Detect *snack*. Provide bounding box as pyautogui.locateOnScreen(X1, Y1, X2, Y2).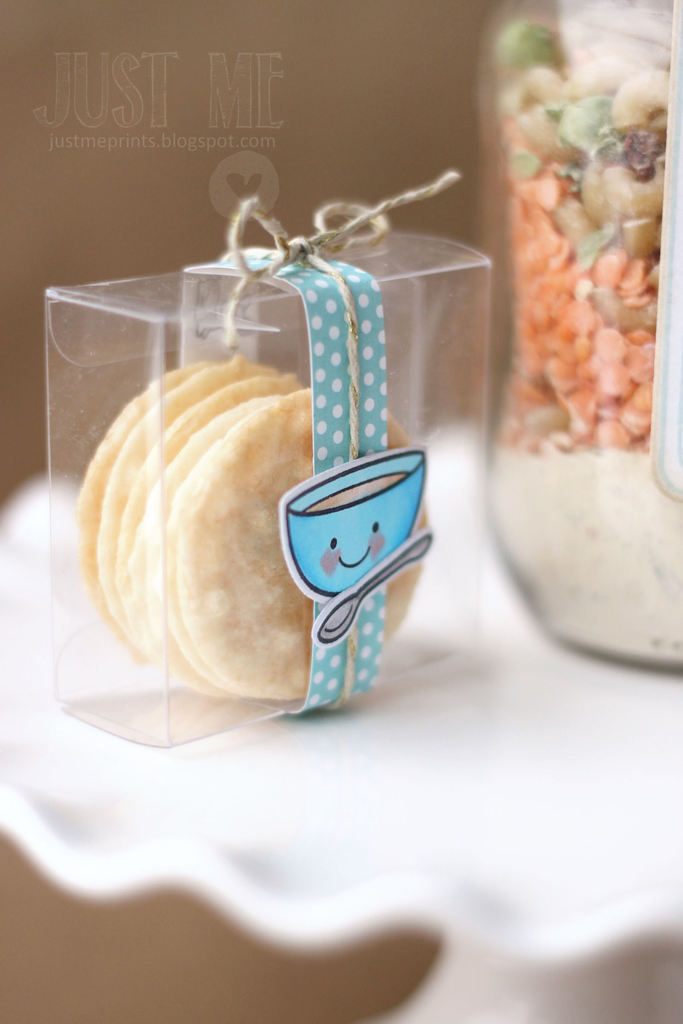
pyautogui.locateOnScreen(493, 0, 682, 653).
